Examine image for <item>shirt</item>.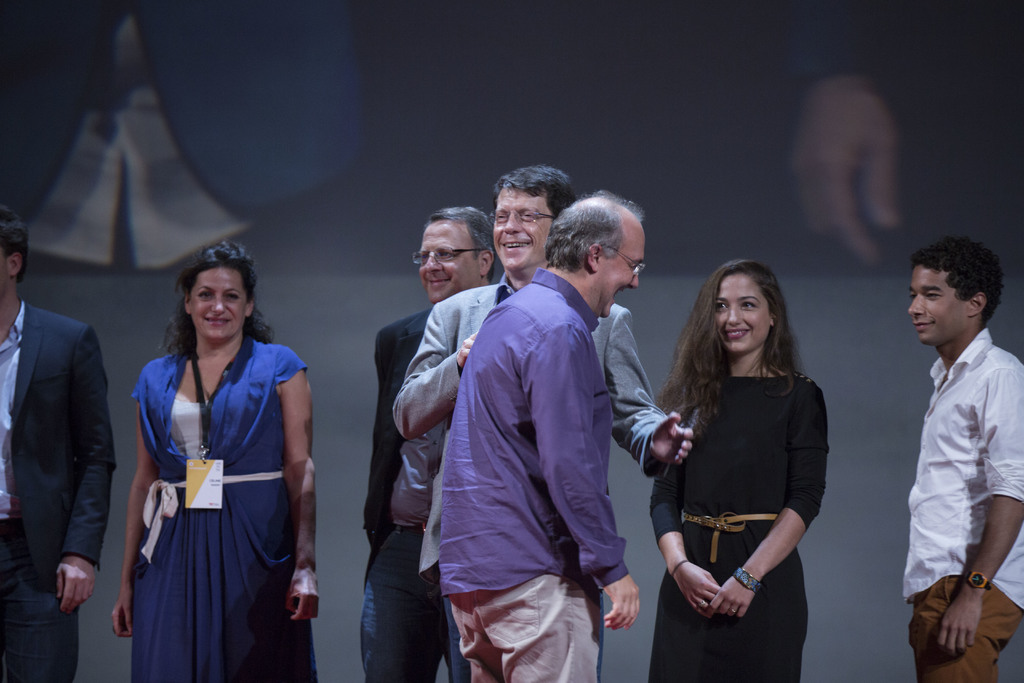
Examination result: region(898, 306, 1023, 620).
